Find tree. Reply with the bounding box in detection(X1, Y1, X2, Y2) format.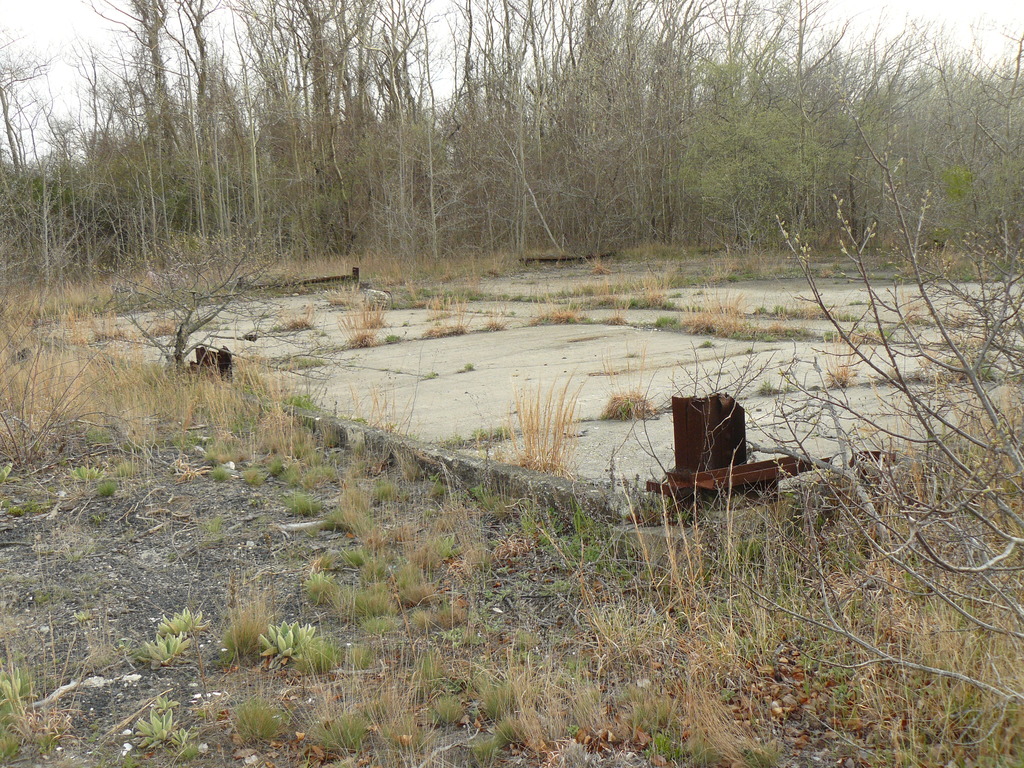
detection(689, 99, 1020, 712).
